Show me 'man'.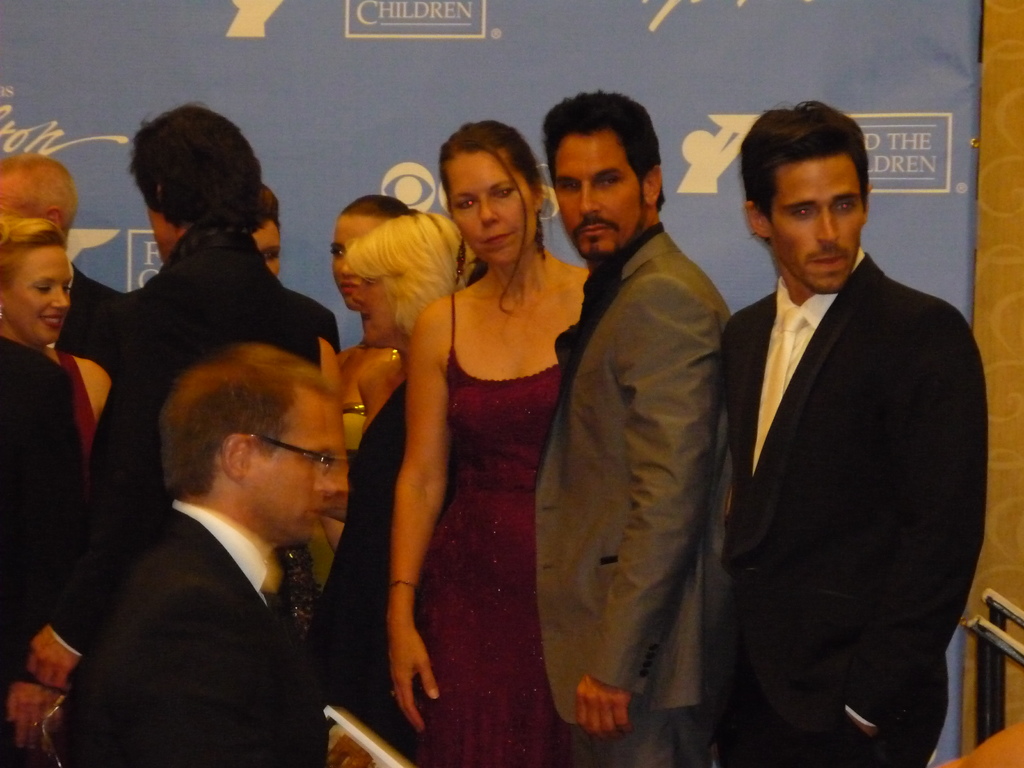
'man' is here: crop(33, 103, 309, 763).
